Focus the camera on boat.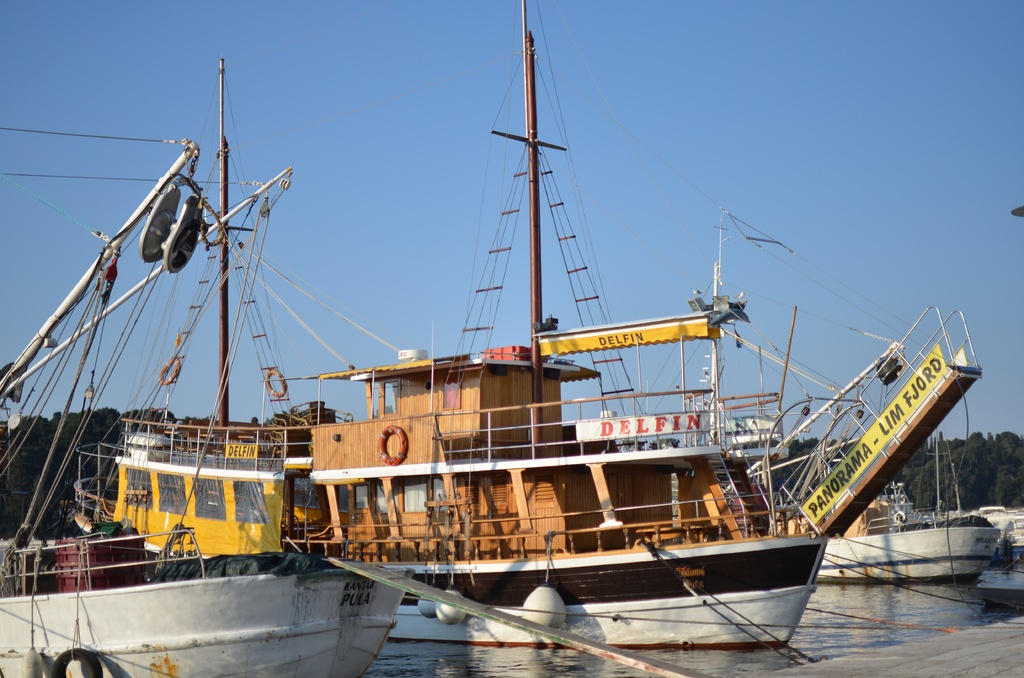
Focus region: [x1=980, y1=569, x2=1023, y2=606].
